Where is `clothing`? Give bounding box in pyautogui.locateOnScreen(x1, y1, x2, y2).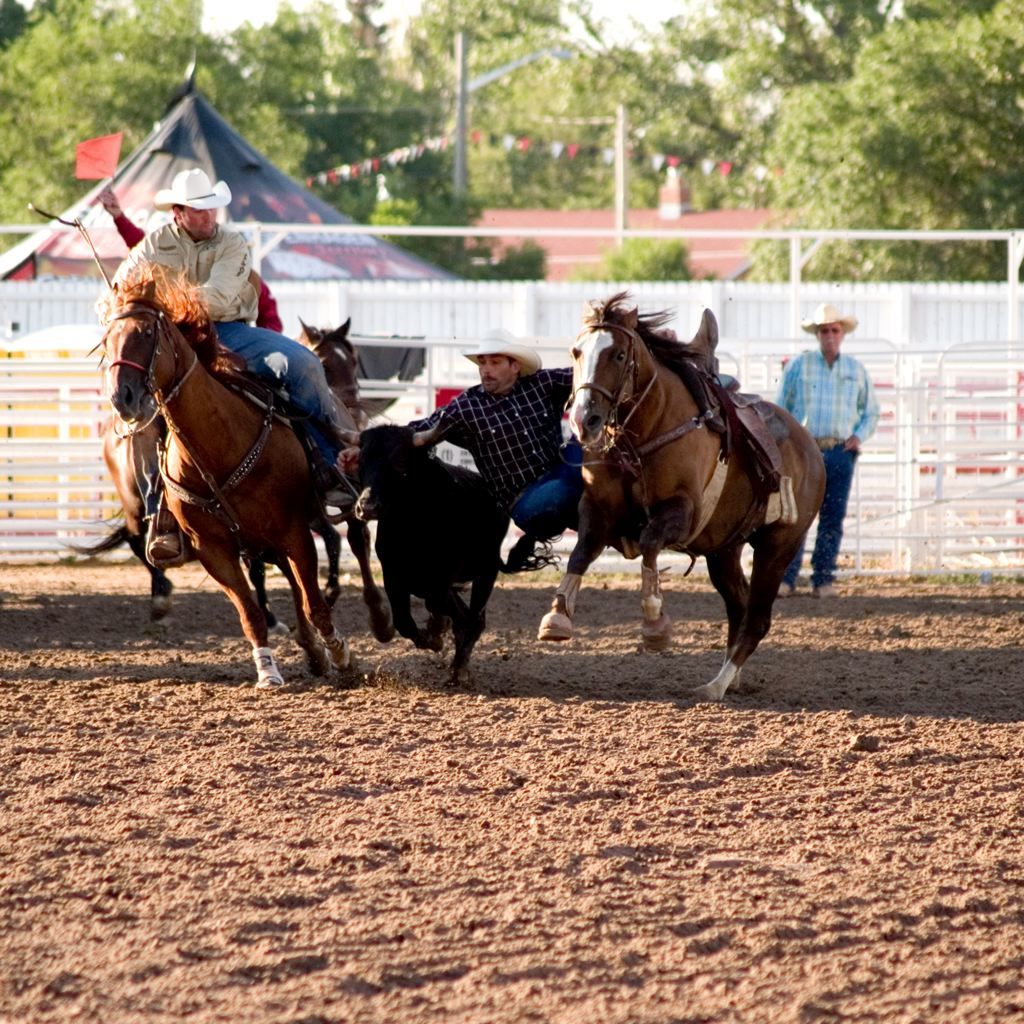
pyautogui.locateOnScreen(400, 362, 575, 504).
